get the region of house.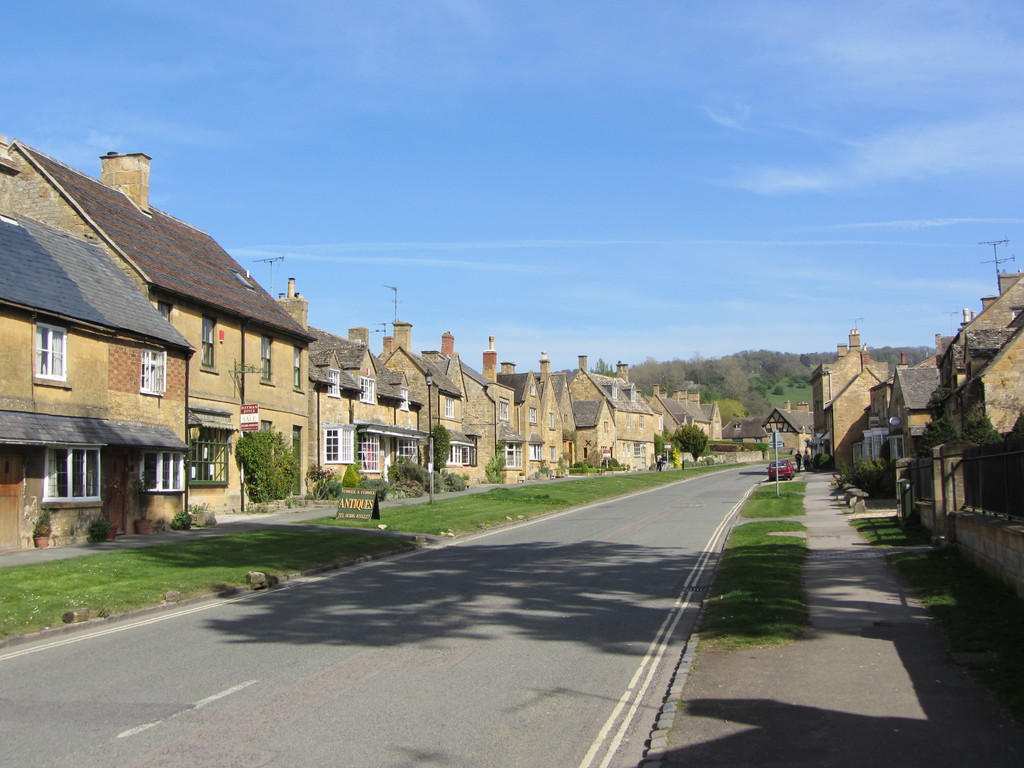
(x1=289, y1=326, x2=442, y2=495).
